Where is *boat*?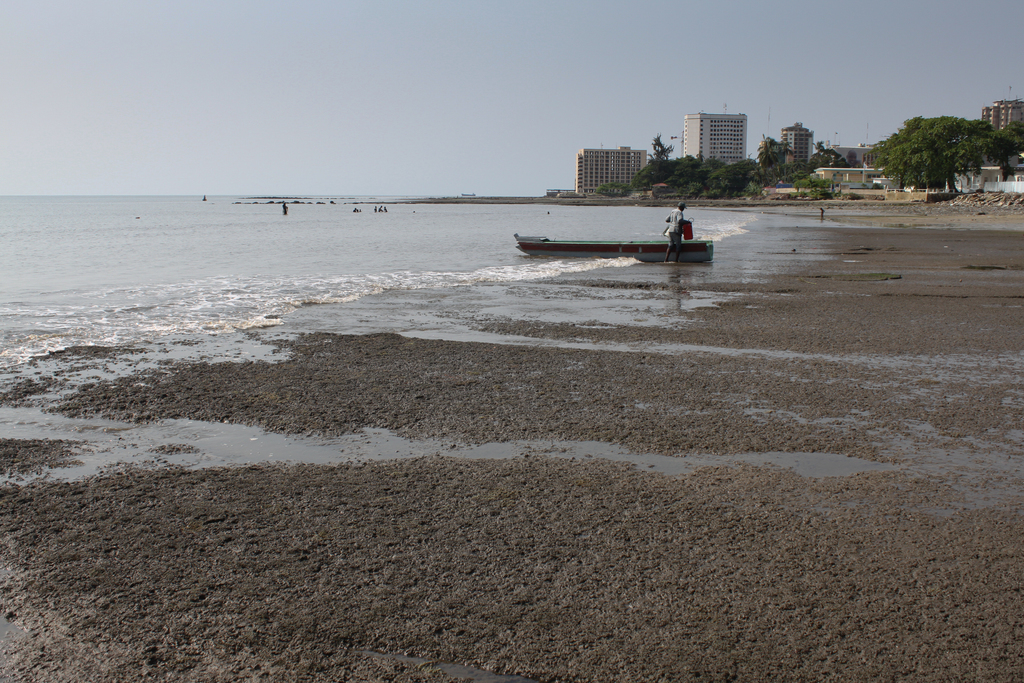
514/236/719/265.
